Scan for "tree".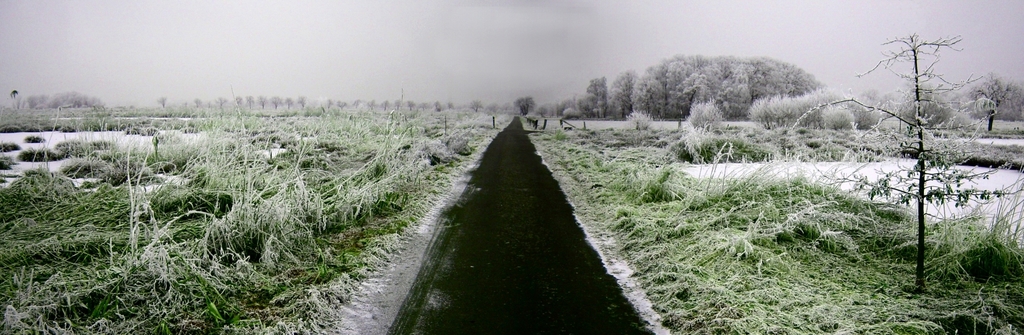
Scan result: [left=971, top=73, right=1023, bottom=121].
